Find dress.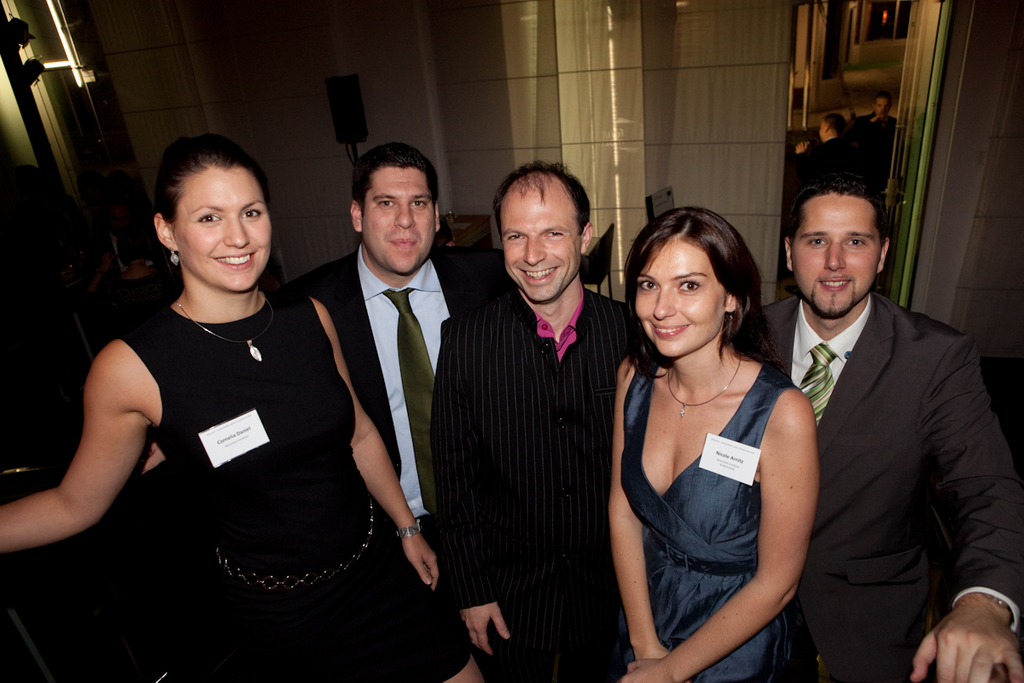
region(111, 286, 473, 682).
